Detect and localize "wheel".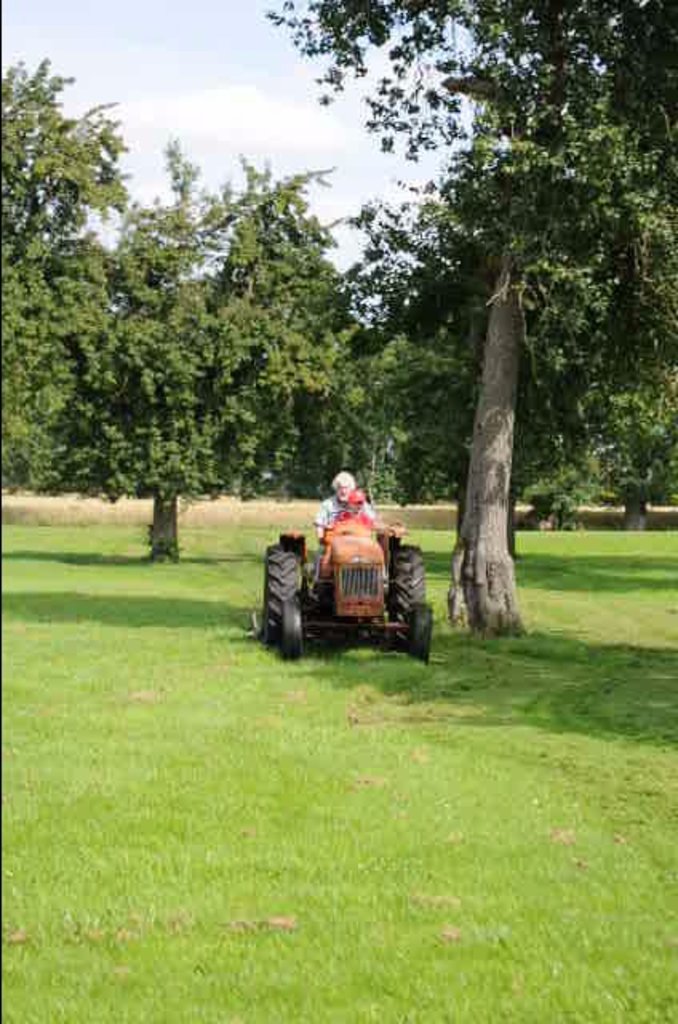
Localized at select_region(389, 544, 425, 650).
